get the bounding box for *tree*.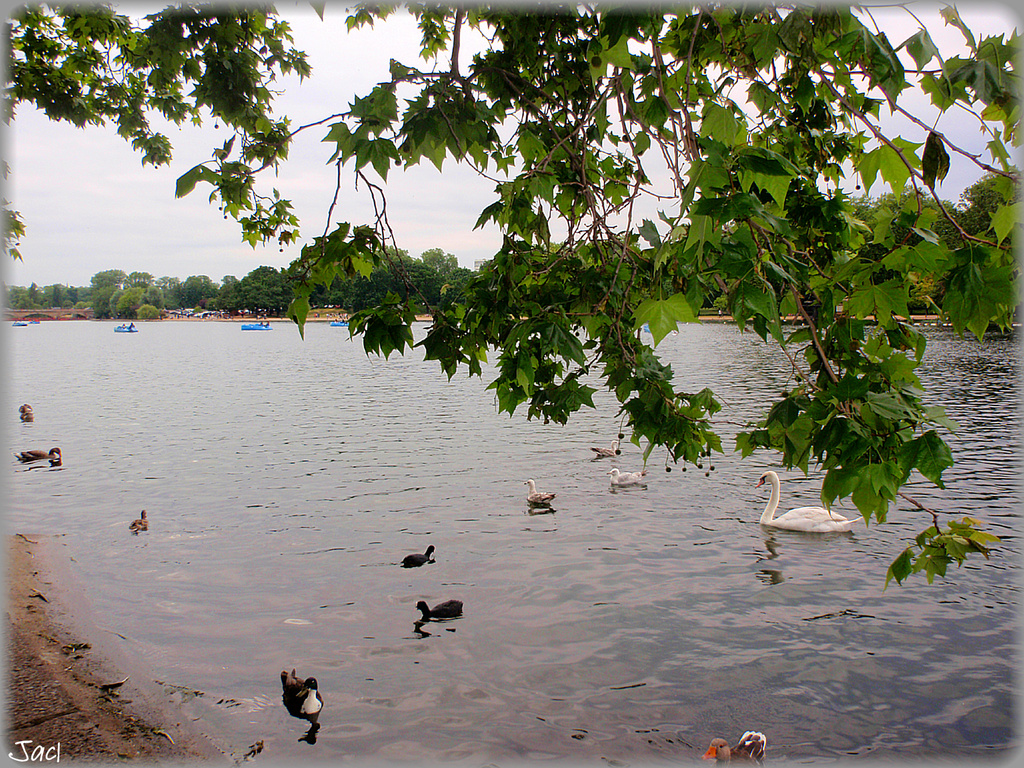
left=0, top=0, right=1023, bottom=596.
